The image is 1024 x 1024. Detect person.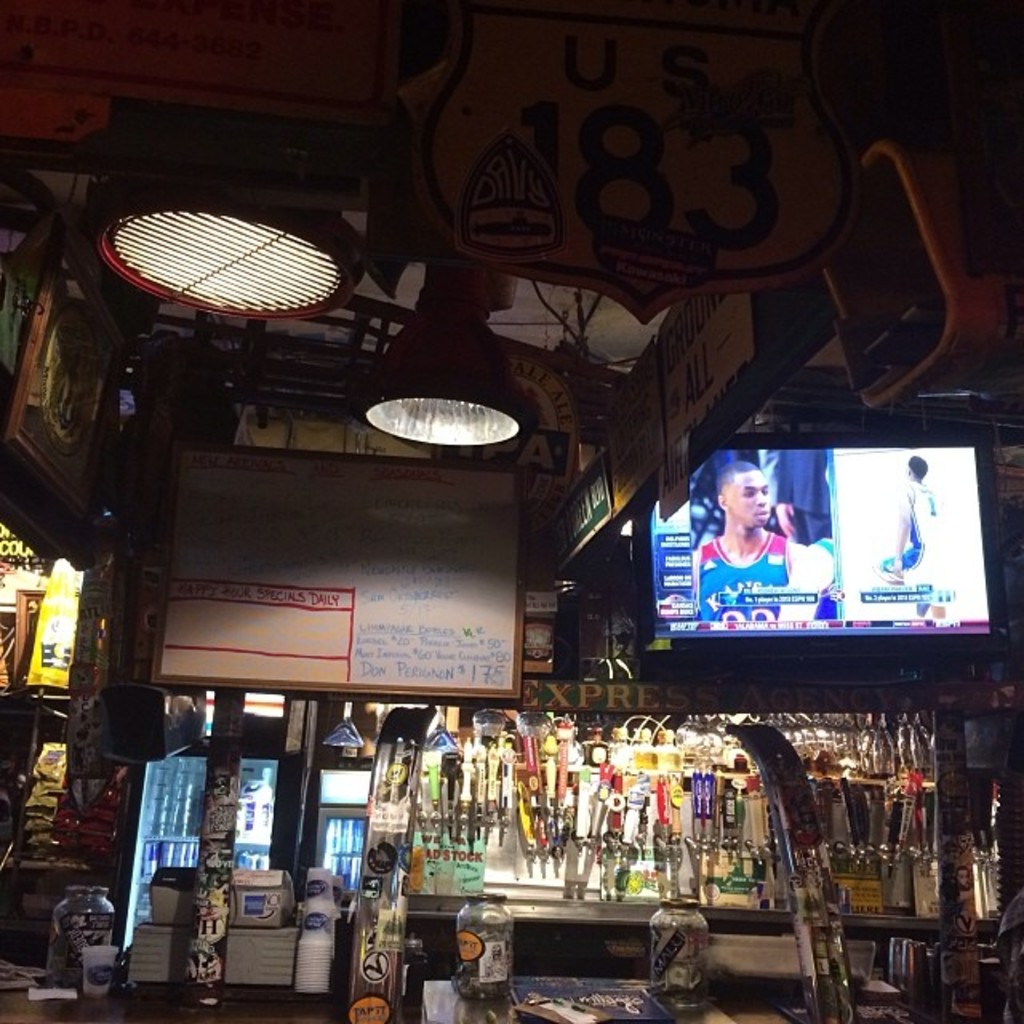
Detection: region(688, 458, 834, 637).
